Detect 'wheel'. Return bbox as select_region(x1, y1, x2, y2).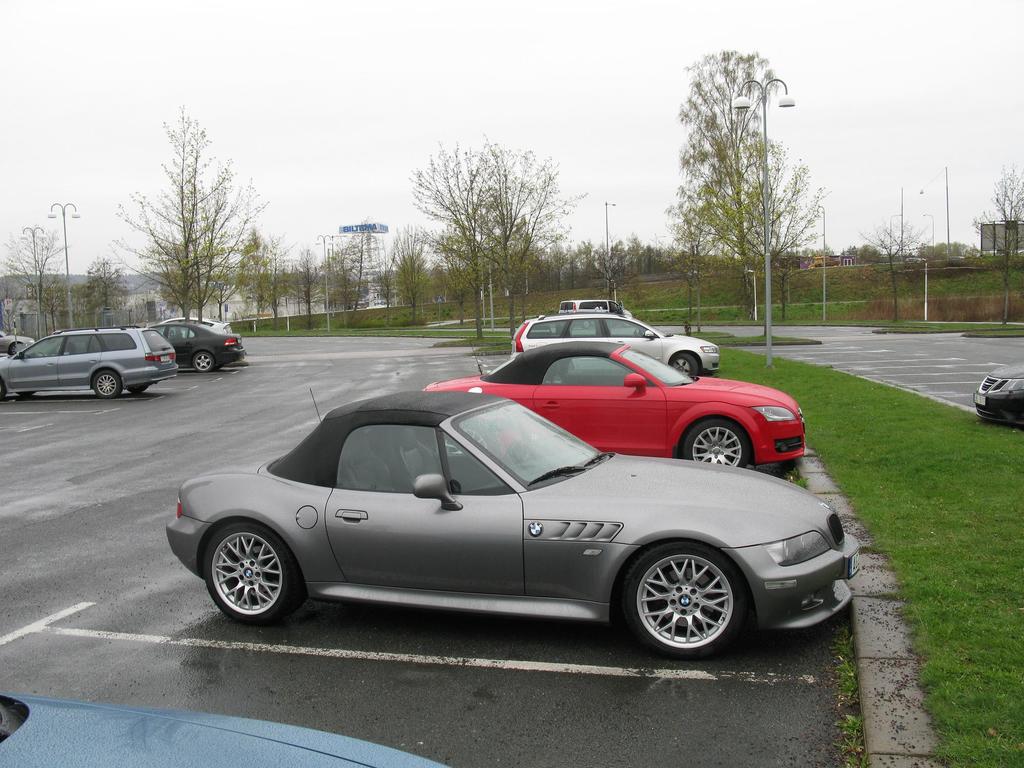
select_region(684, 420, 749, 467).
